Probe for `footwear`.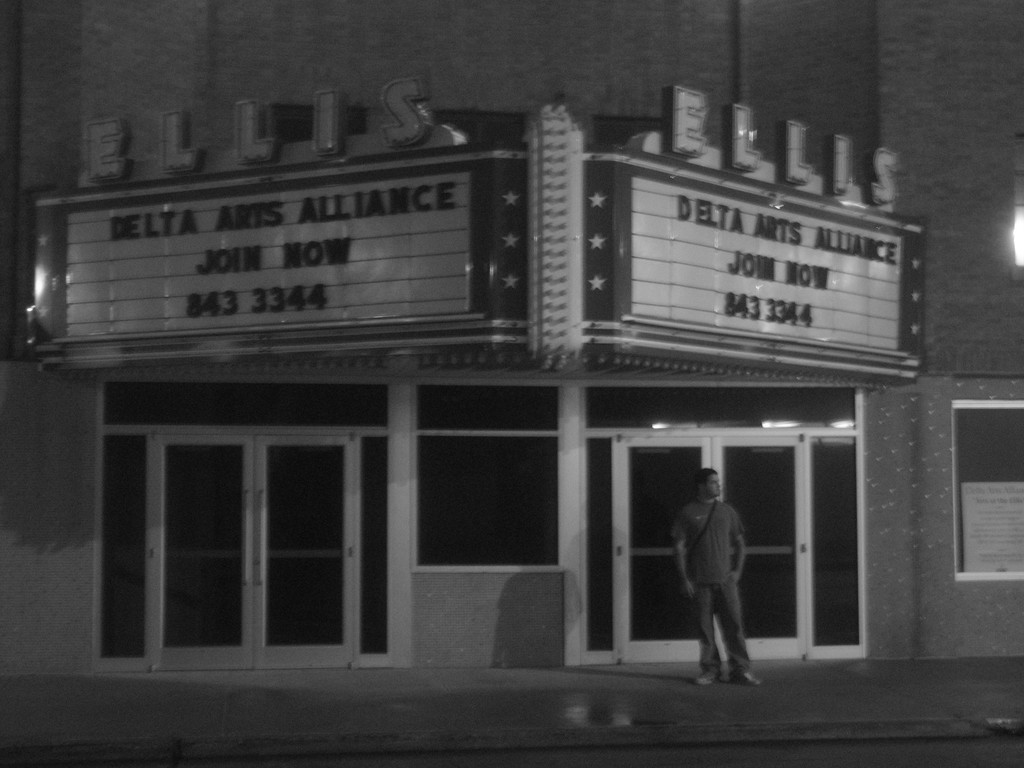
Probe result: detection(730, 668, 766, 687).
